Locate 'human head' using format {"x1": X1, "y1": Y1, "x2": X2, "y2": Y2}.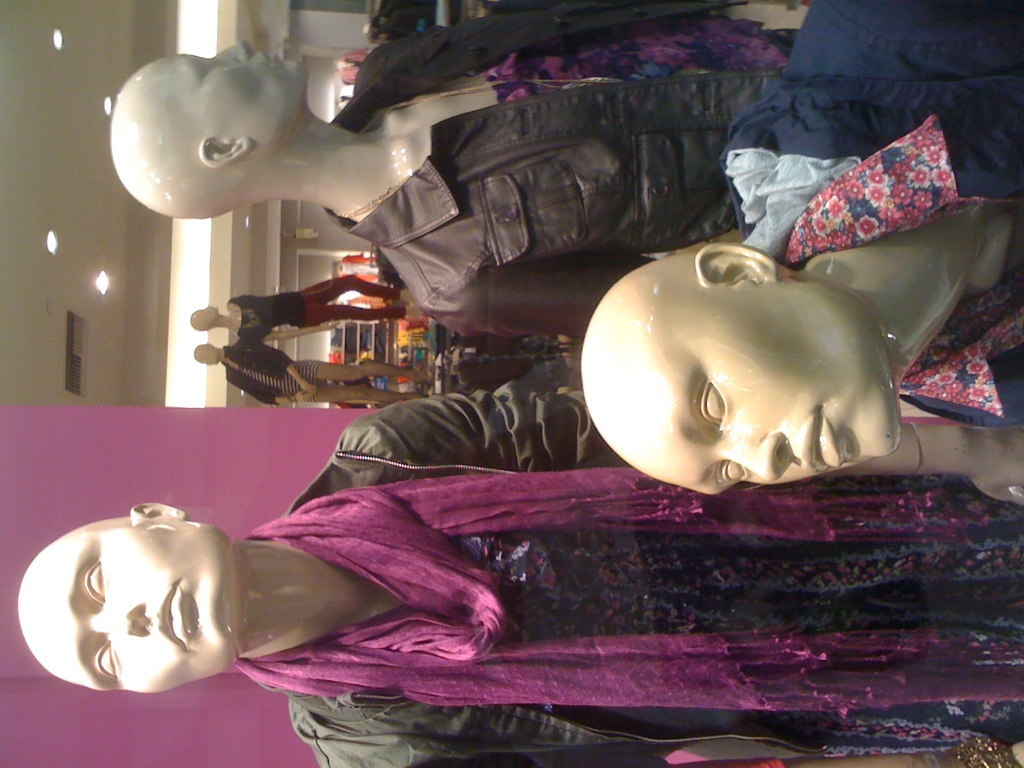
{"x1": 17, "y1": 499, "x2": 237, "y2": 695}.
